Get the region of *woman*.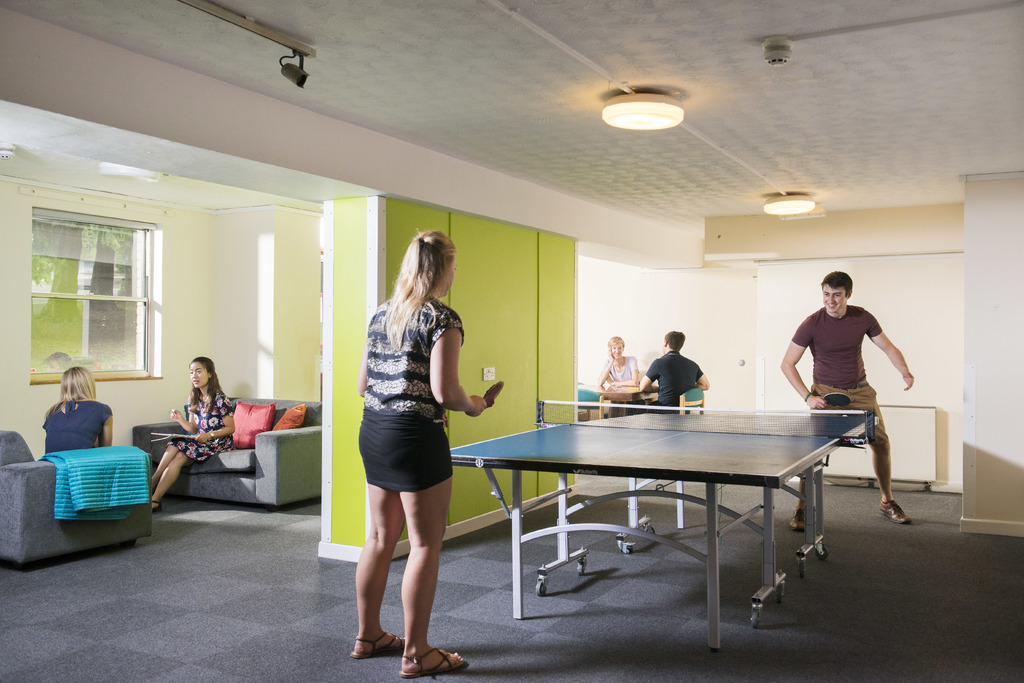
detection(148, 355, 240, 513).
